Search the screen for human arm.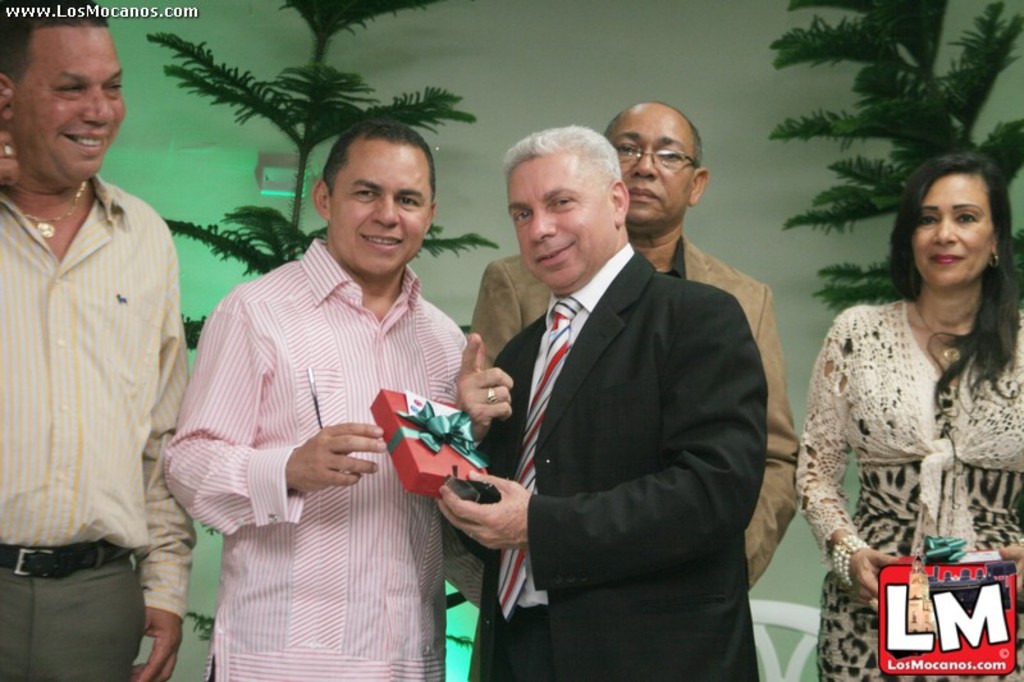
Found at region(995, 543, 1023, 624).
